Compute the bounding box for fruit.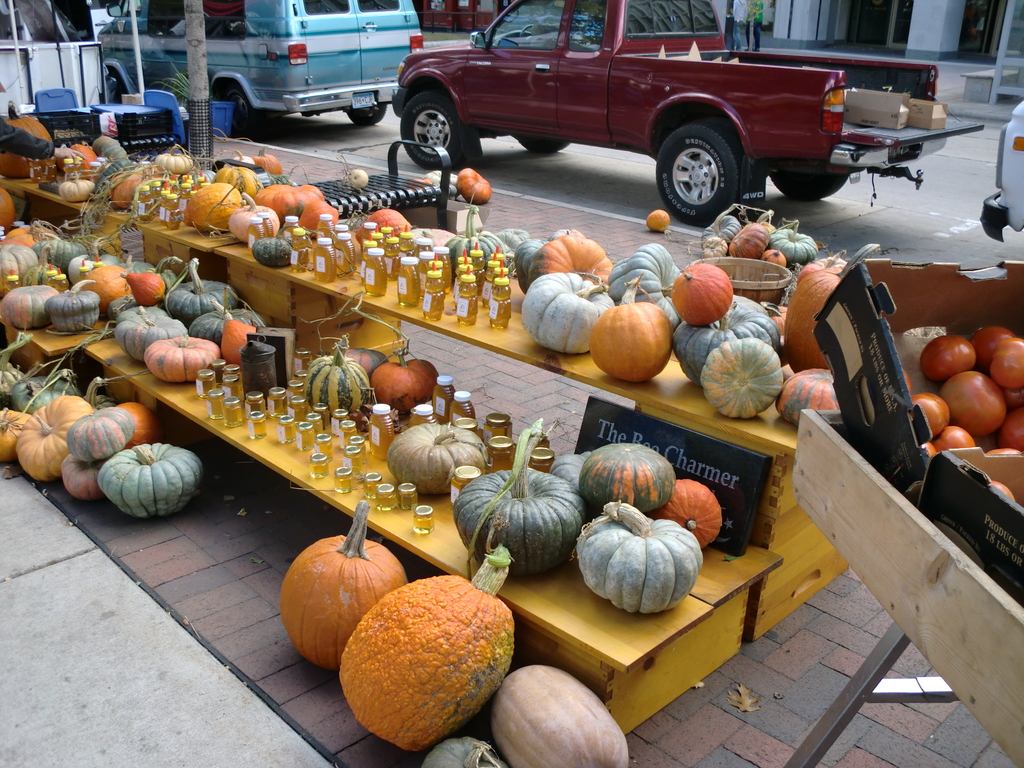
rect(456, 166, 493, 206).
